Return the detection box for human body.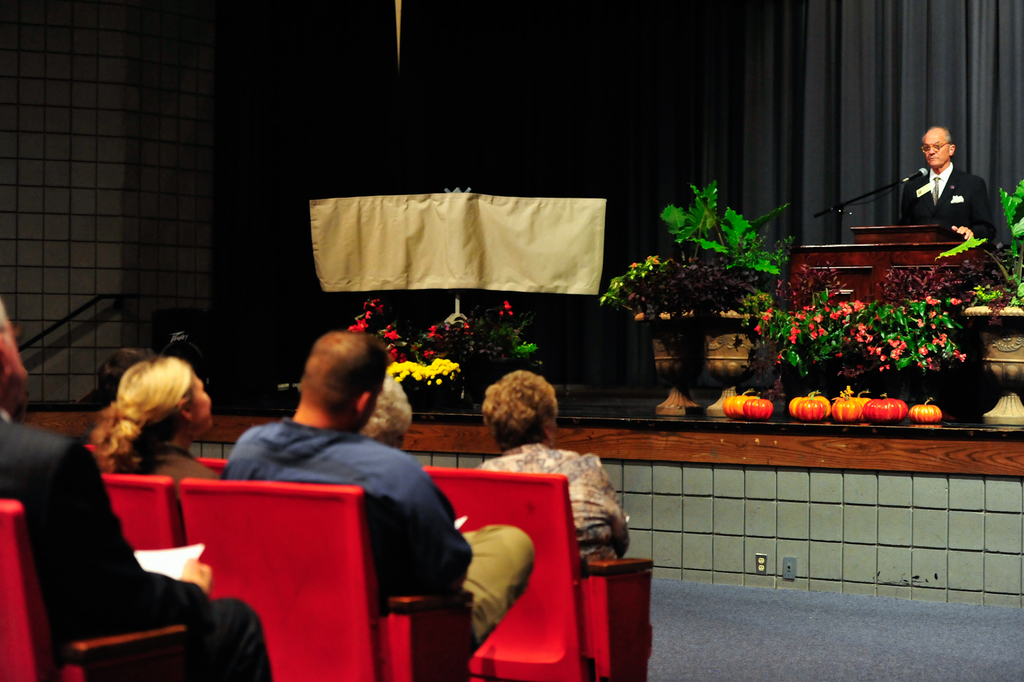
(left=118, top=440, right=214, bottom=484).
